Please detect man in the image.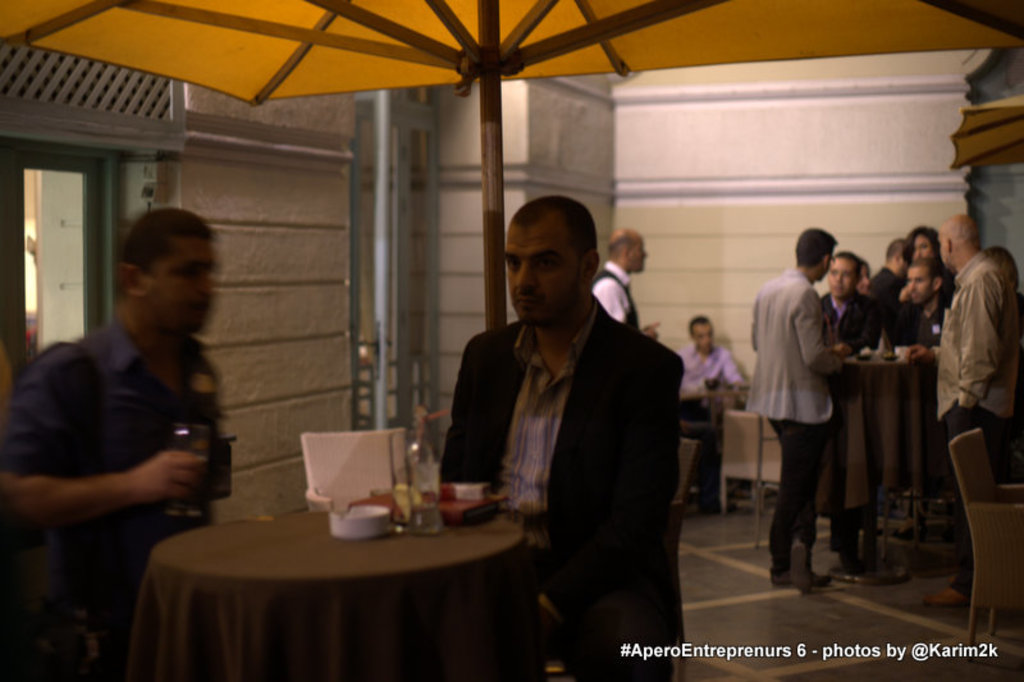
590 228 660 335.
